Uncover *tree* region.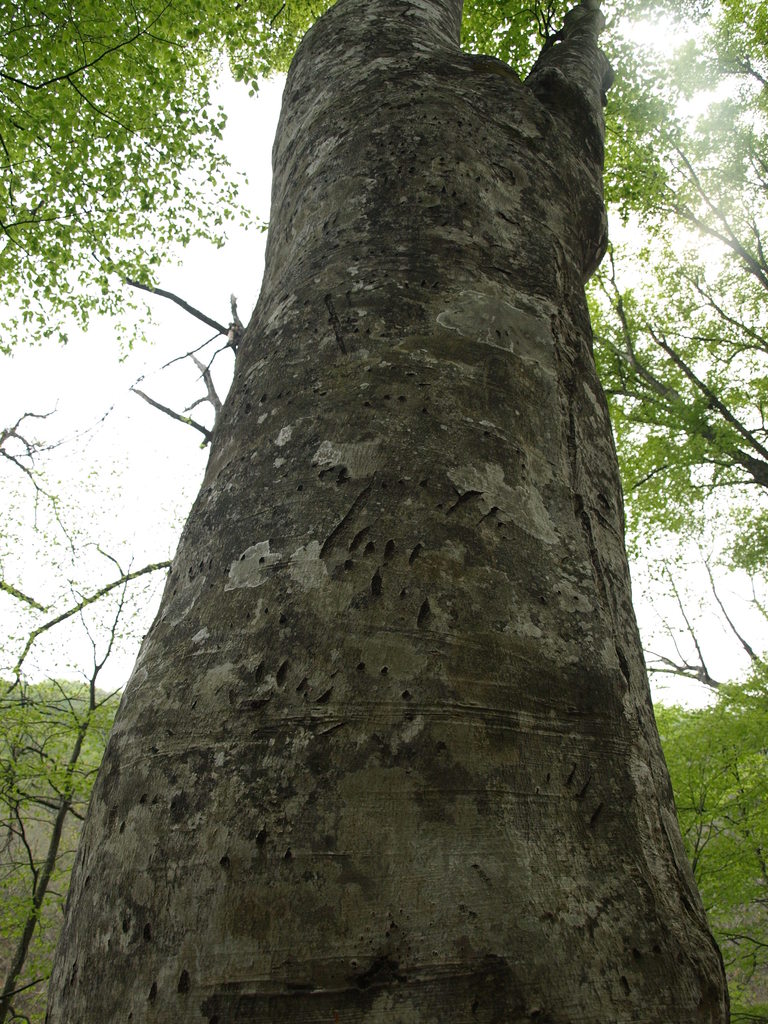
Uncovered: 0, 525, 156, 1023.
